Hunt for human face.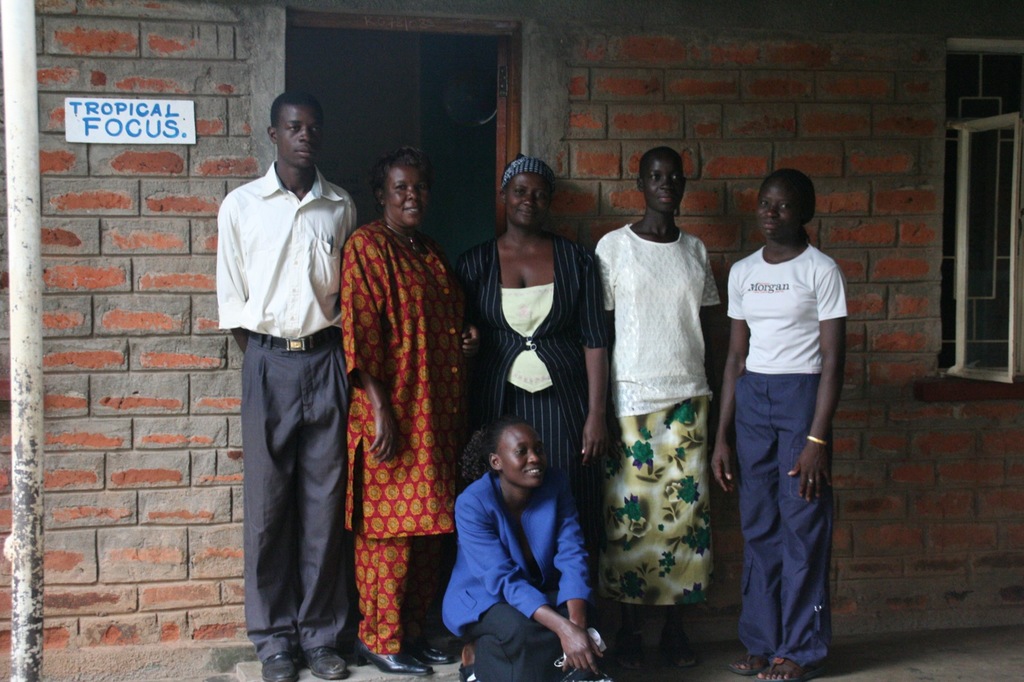
Hunted down at detection(750, 175, 803, 246).
